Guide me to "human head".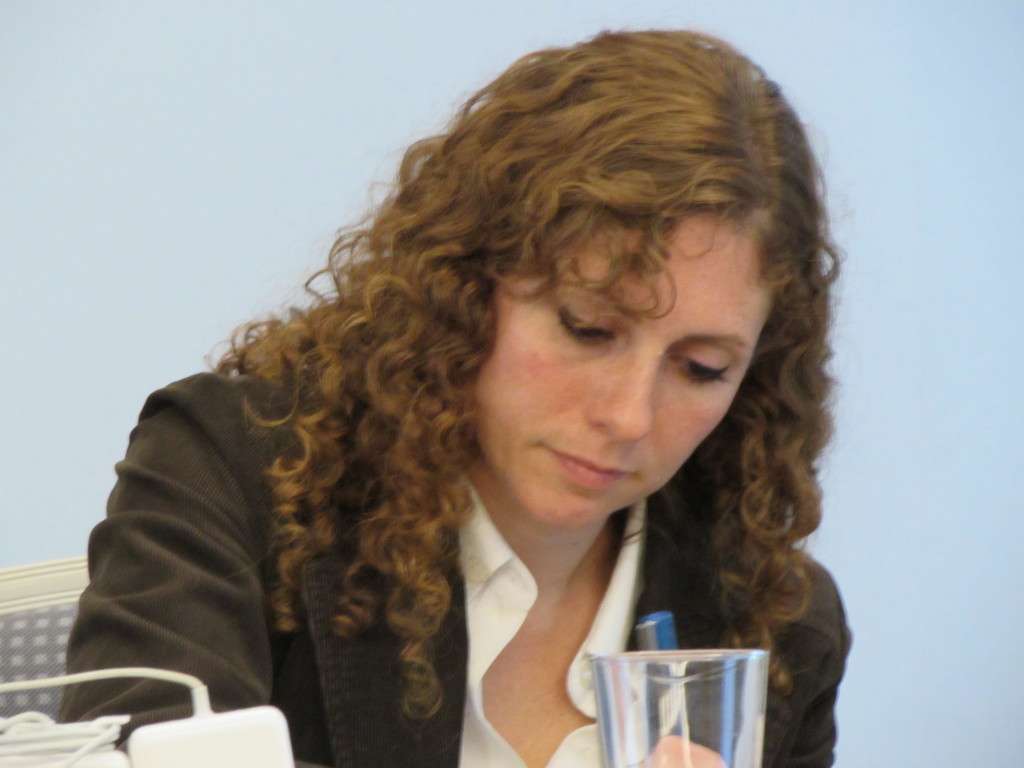
Guidance: rect(132, 12, 824, 607).
